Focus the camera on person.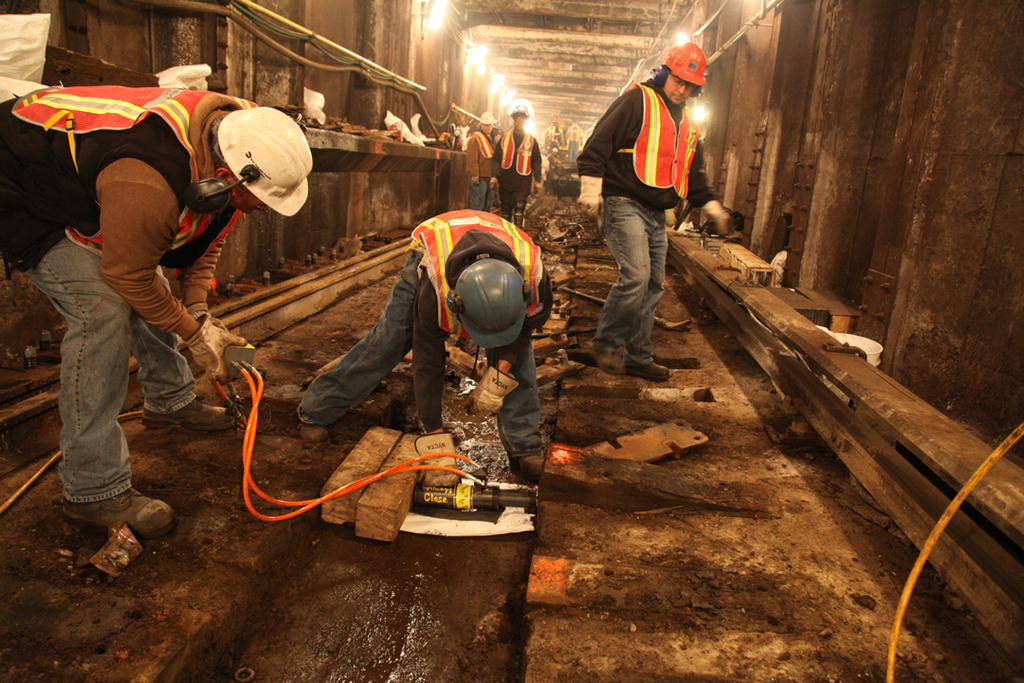
Focus region: (460,110,500,202).
